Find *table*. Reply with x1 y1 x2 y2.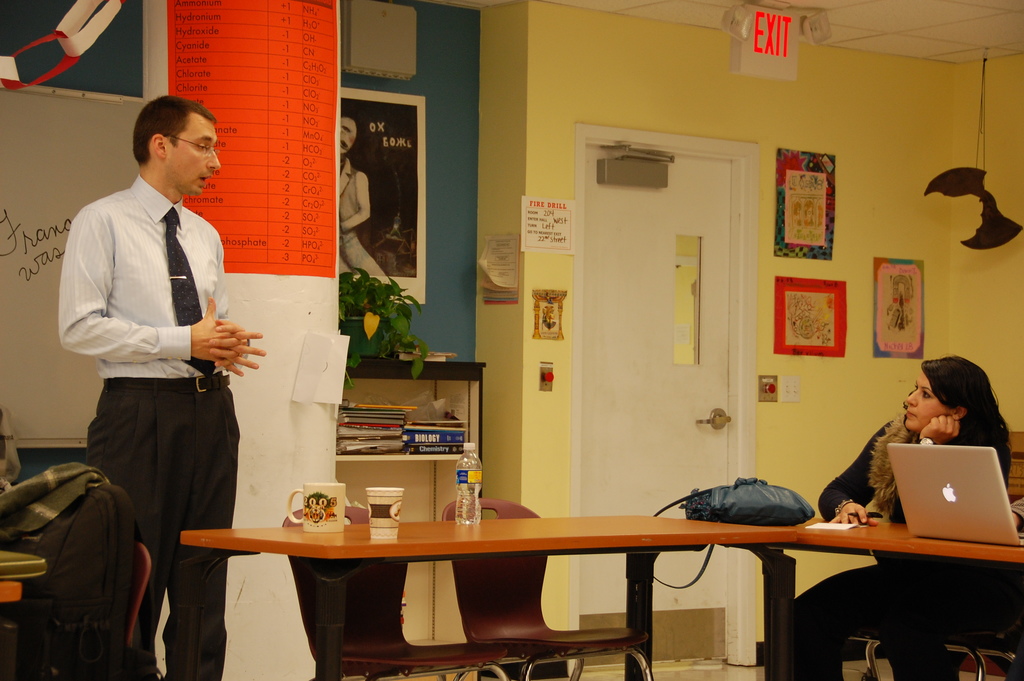
175 505 804 680.
